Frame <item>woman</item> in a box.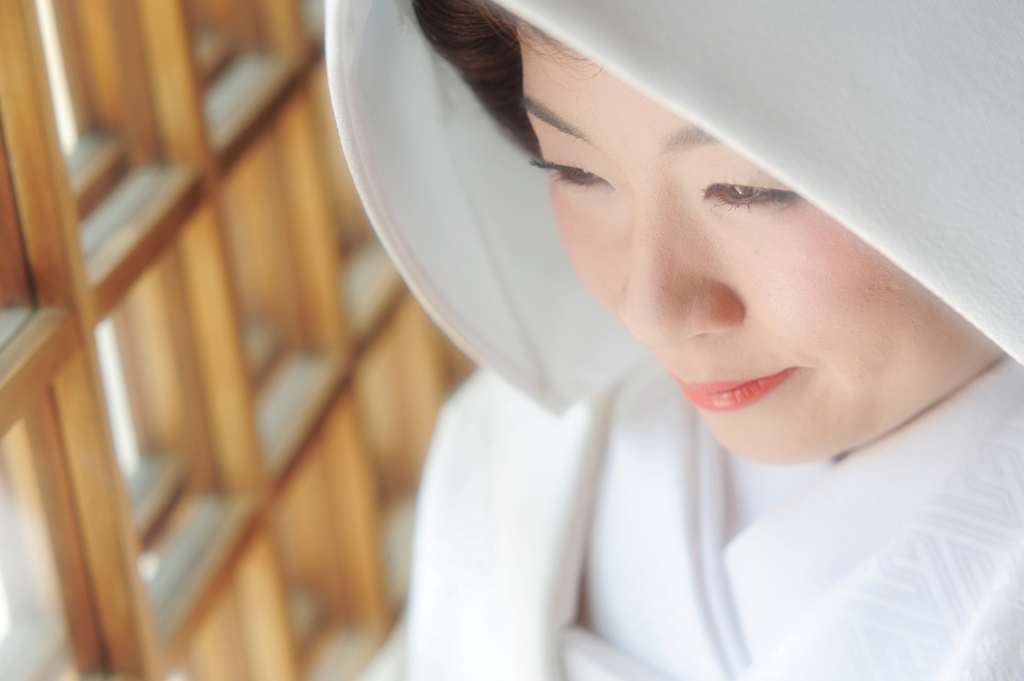
select_region(298, 0, 1023, 680).
